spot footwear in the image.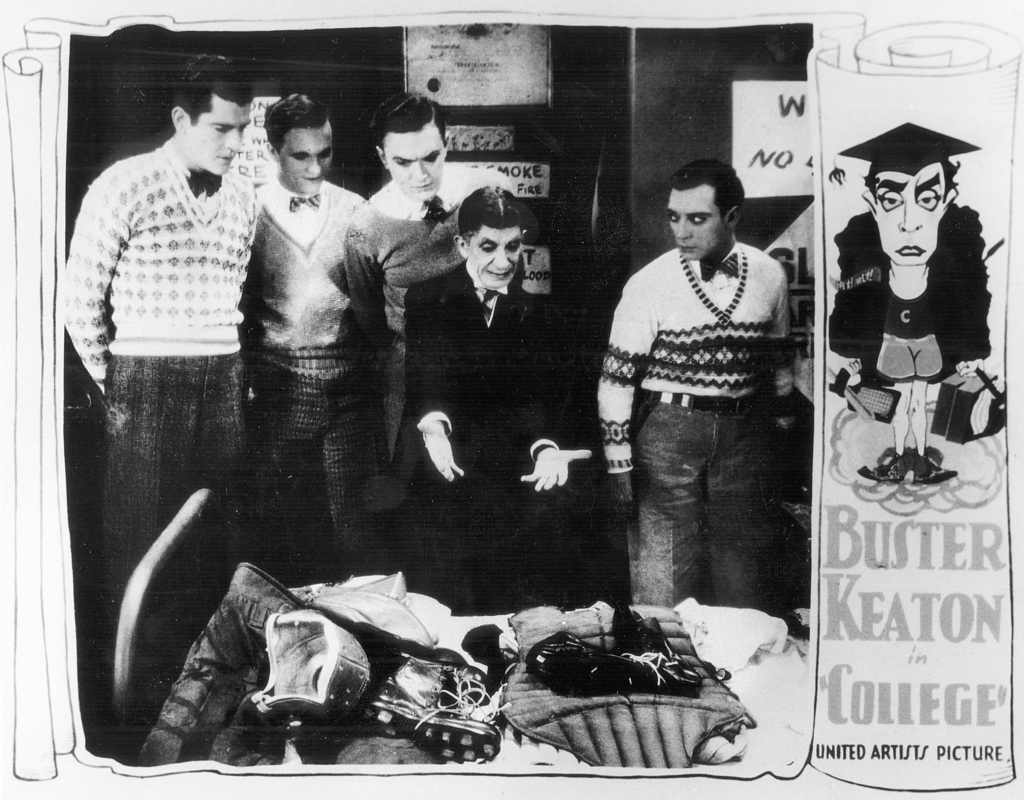
footwear found at locate(855, 445, 906, 486).
